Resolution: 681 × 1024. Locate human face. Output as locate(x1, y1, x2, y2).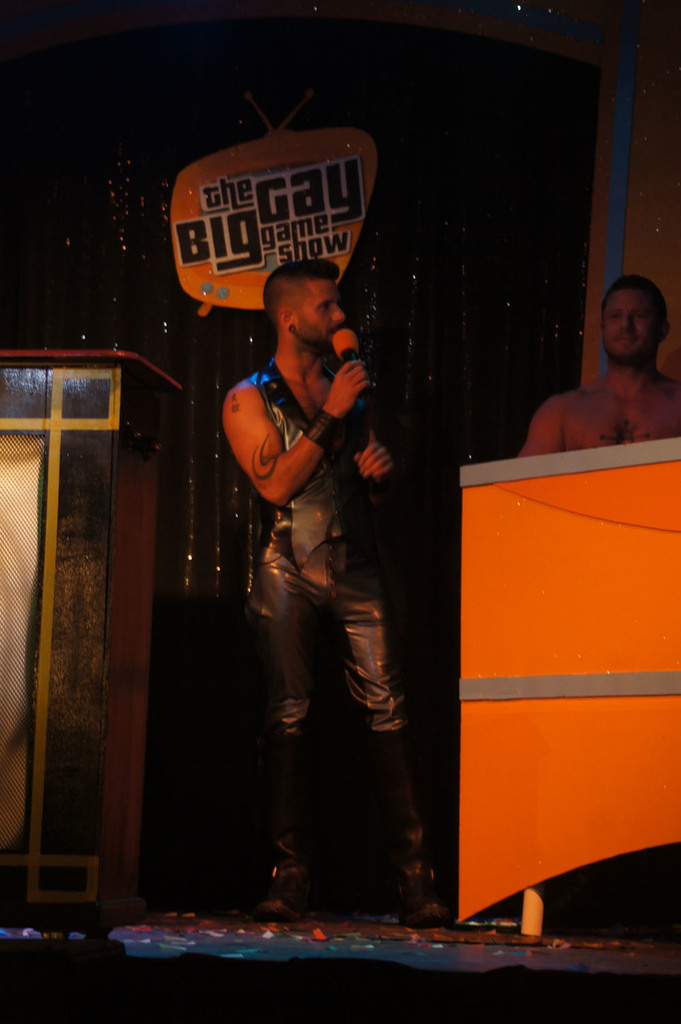
locate(603, 283, 666, 360).
